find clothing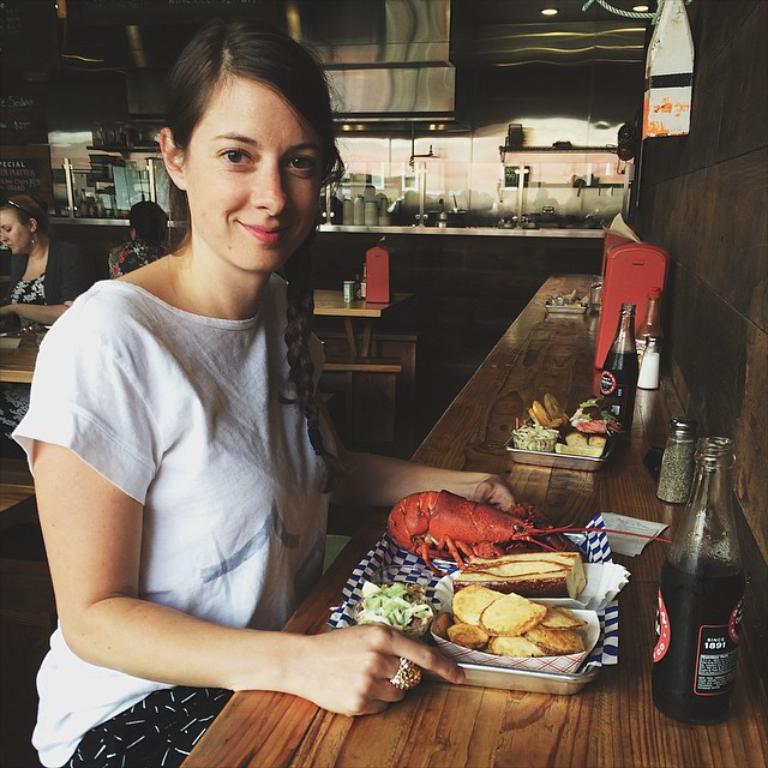
x1=104 y1=240 x2=170 y2=277
